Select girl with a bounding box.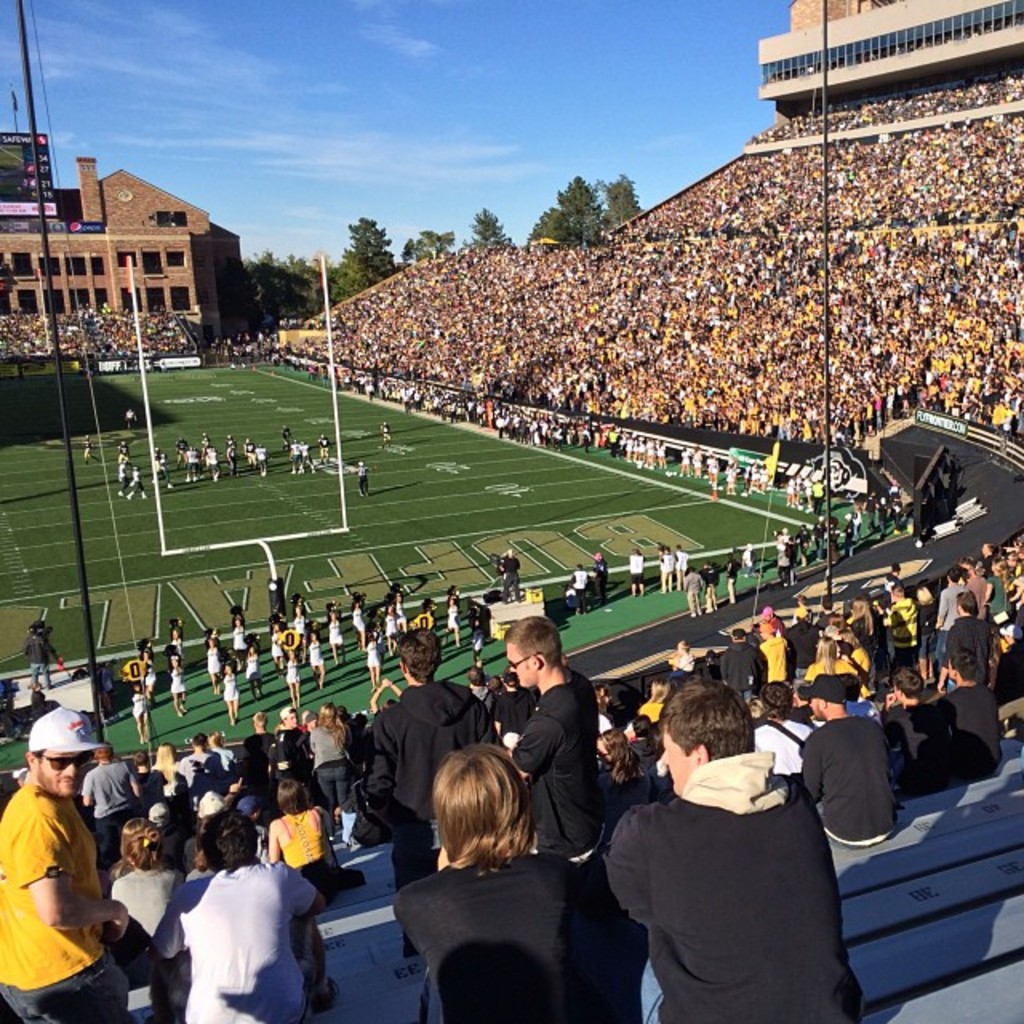
bbox=(293, 608, 307, 646).
